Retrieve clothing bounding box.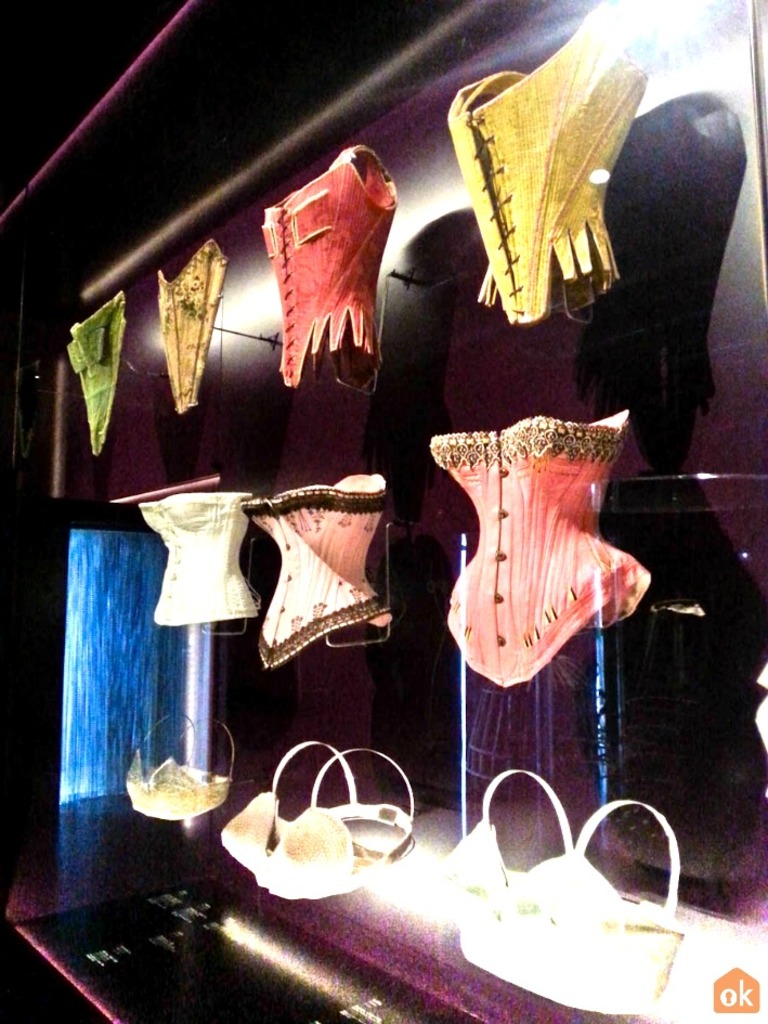
Bounding box: rect(430, 389, 655, 683).
